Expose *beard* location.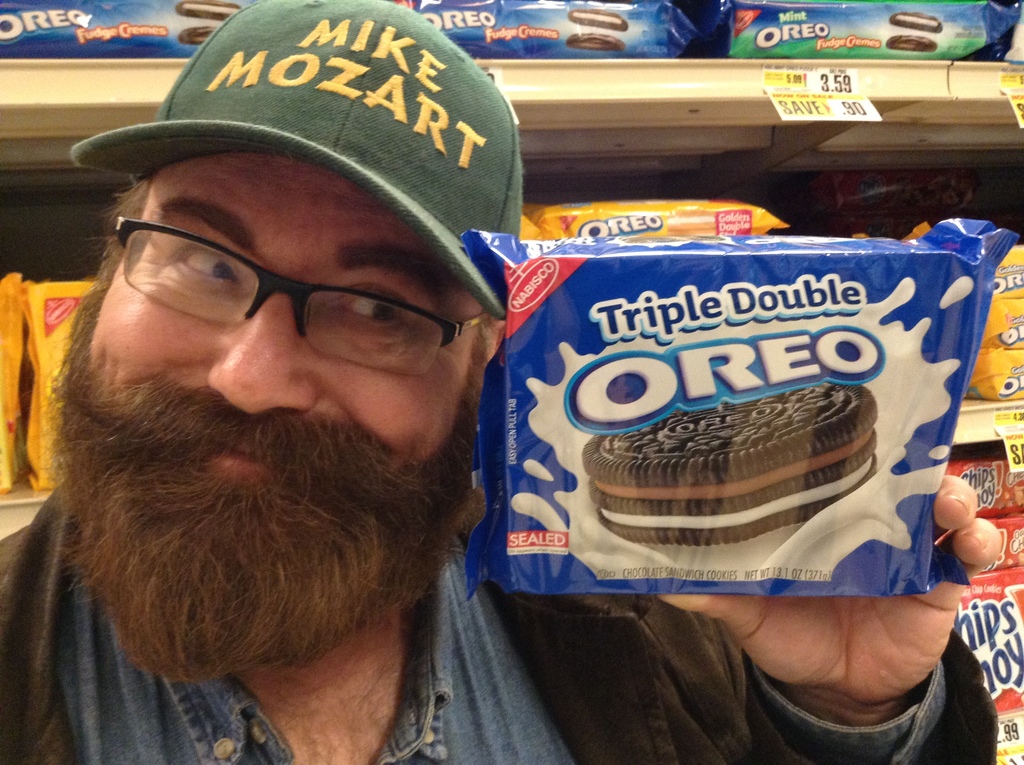
Exposed at 35/309/493/706.
